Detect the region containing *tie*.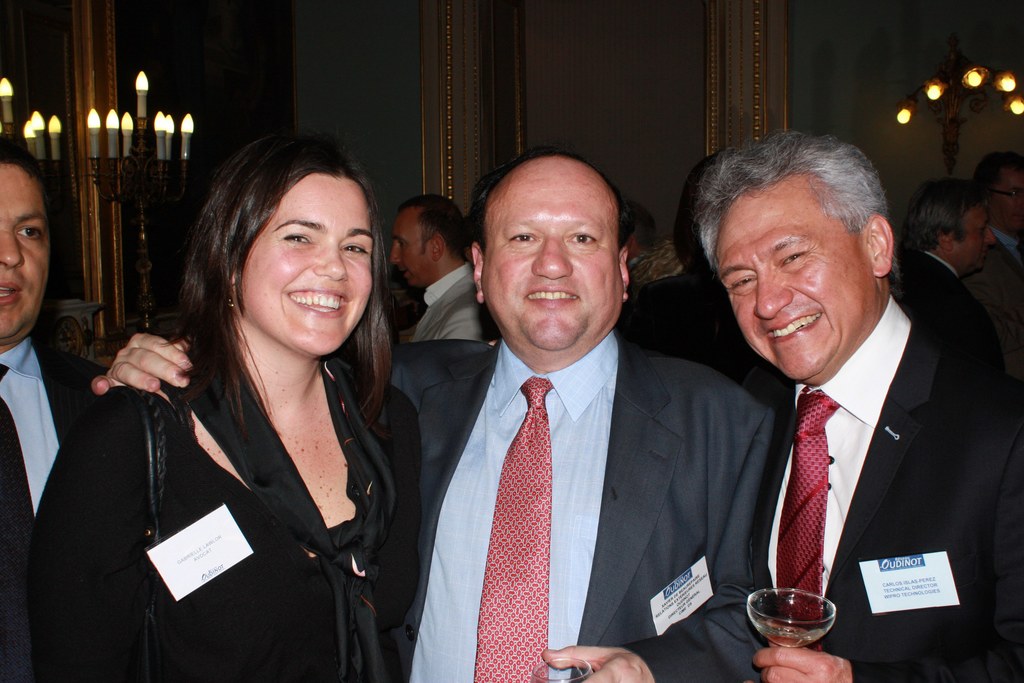
left=775, top=383, right=845, bottom=656.
